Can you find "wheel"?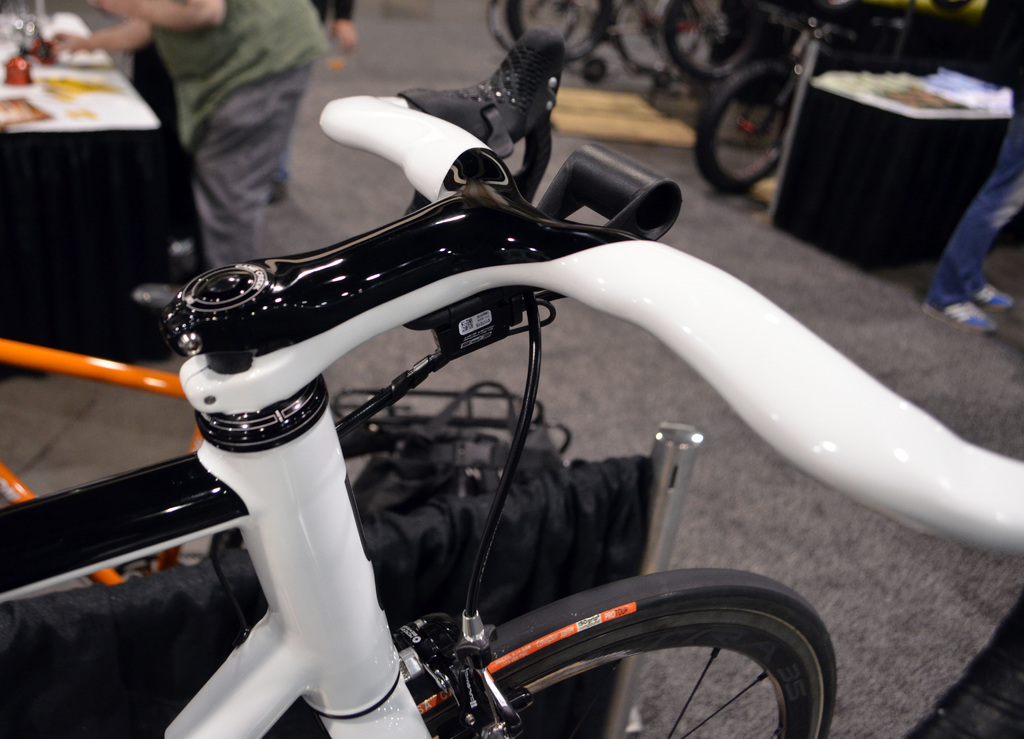
Yes, bounding box: 488/587/831/733.
